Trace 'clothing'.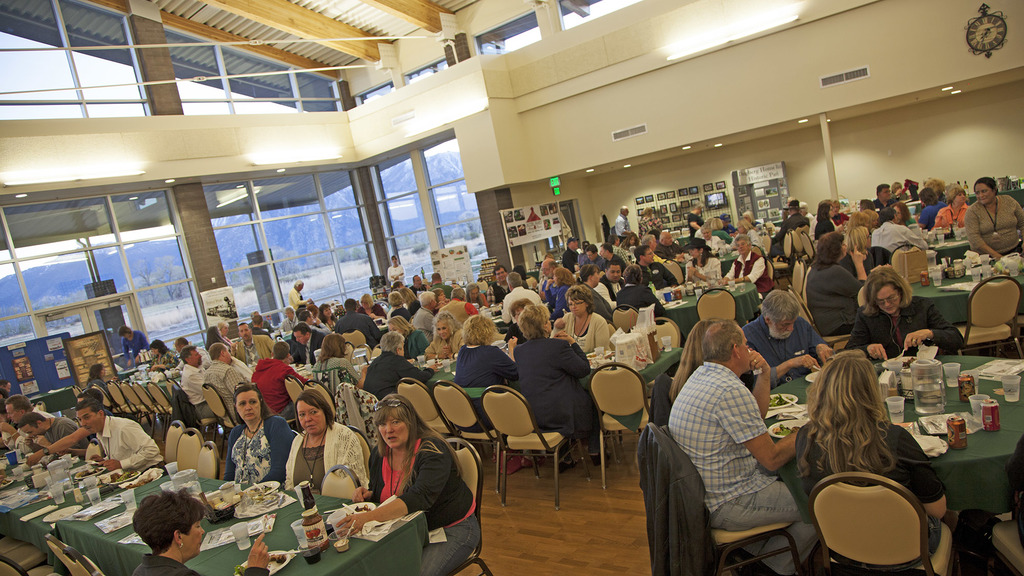
Traced to [739, 228, 759, 246].
